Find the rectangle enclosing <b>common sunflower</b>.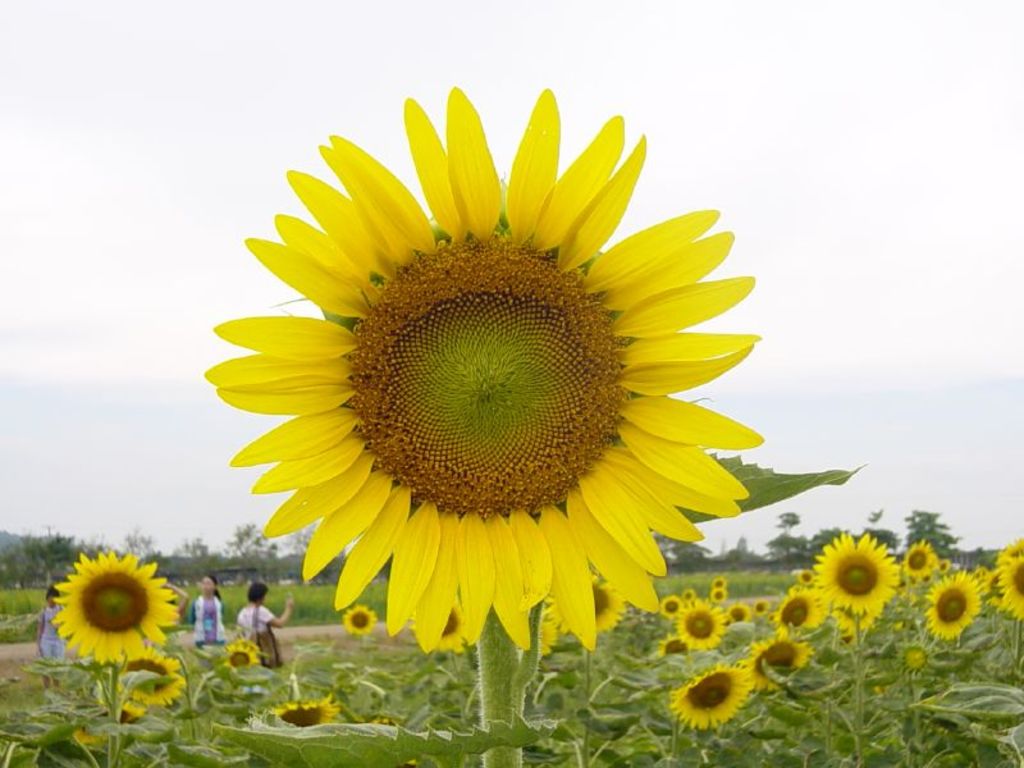
(224, 643, 262, 669).
